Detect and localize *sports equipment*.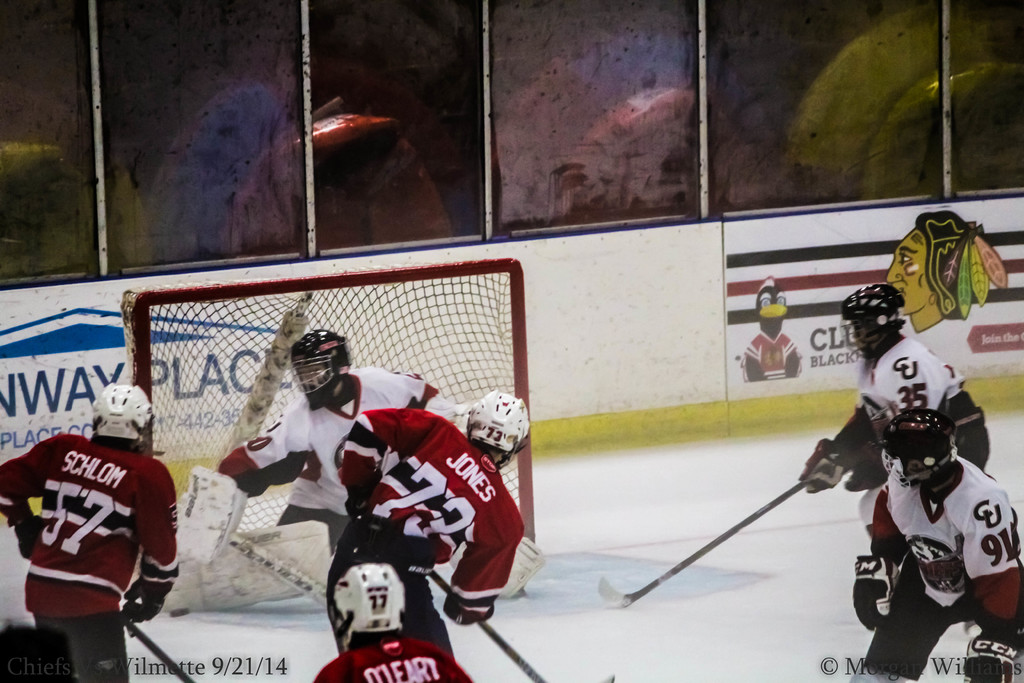
Localized at crop(467, 391, 532, 473).
